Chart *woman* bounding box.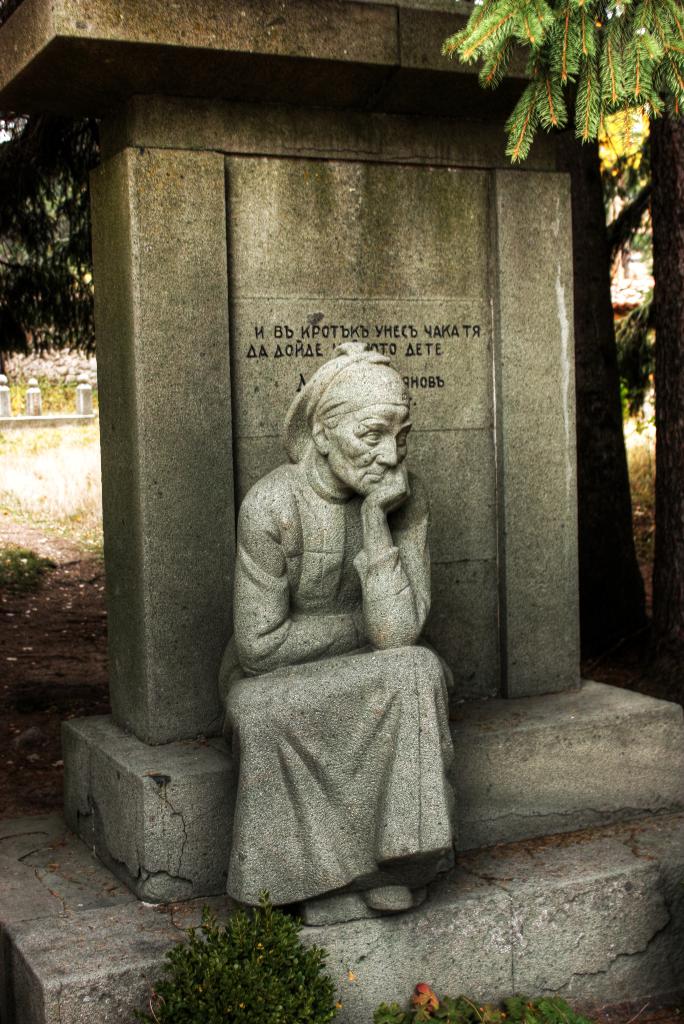
Charted: box(223, 340, 458, 923).
